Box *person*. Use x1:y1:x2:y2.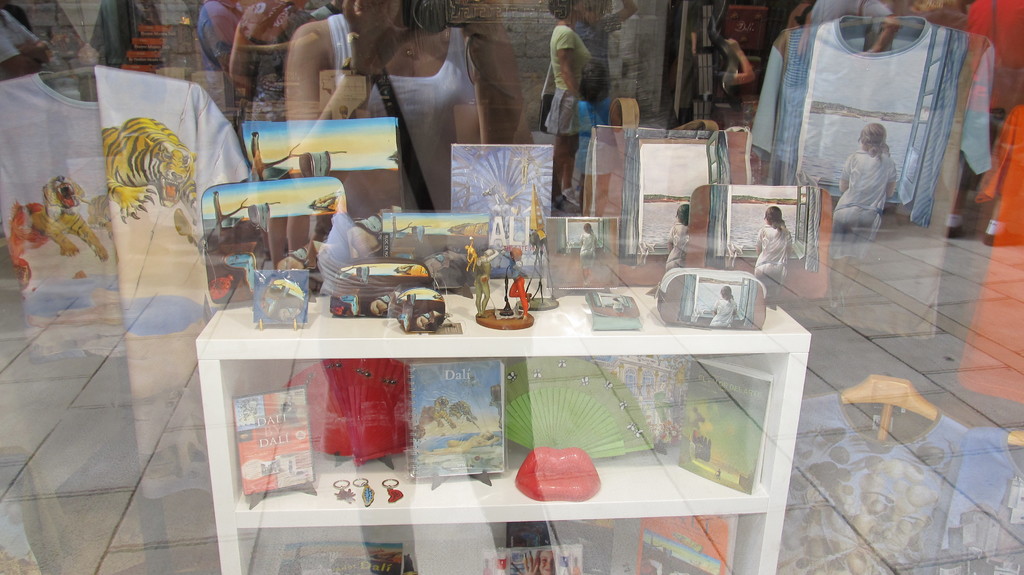
580:221:602:283.
